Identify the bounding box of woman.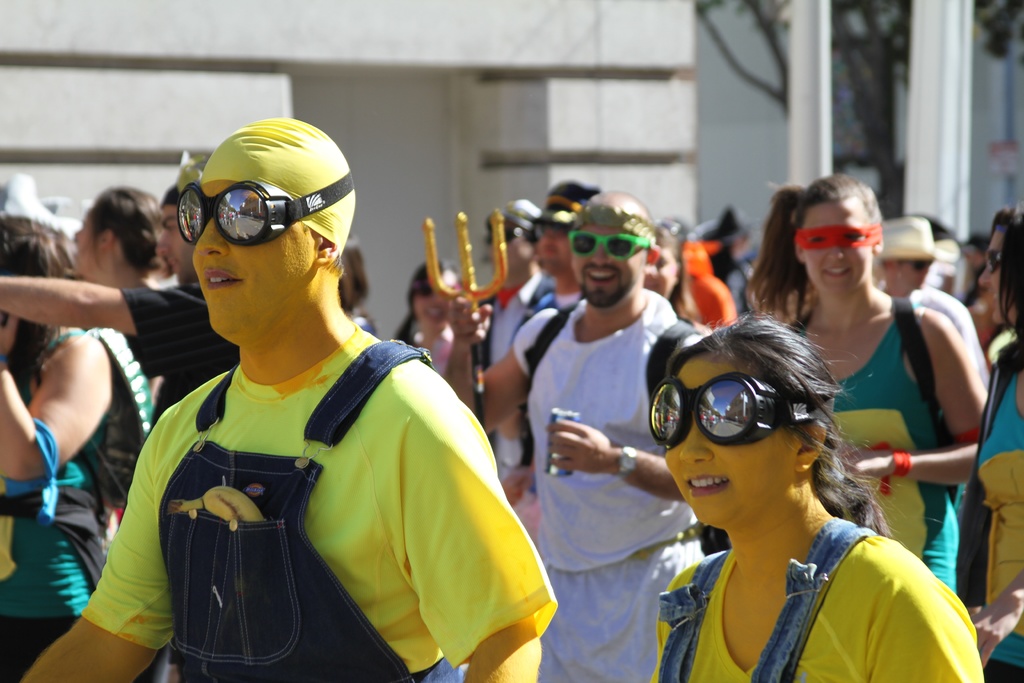
left=397, top=262, right=469, bottom=394.
